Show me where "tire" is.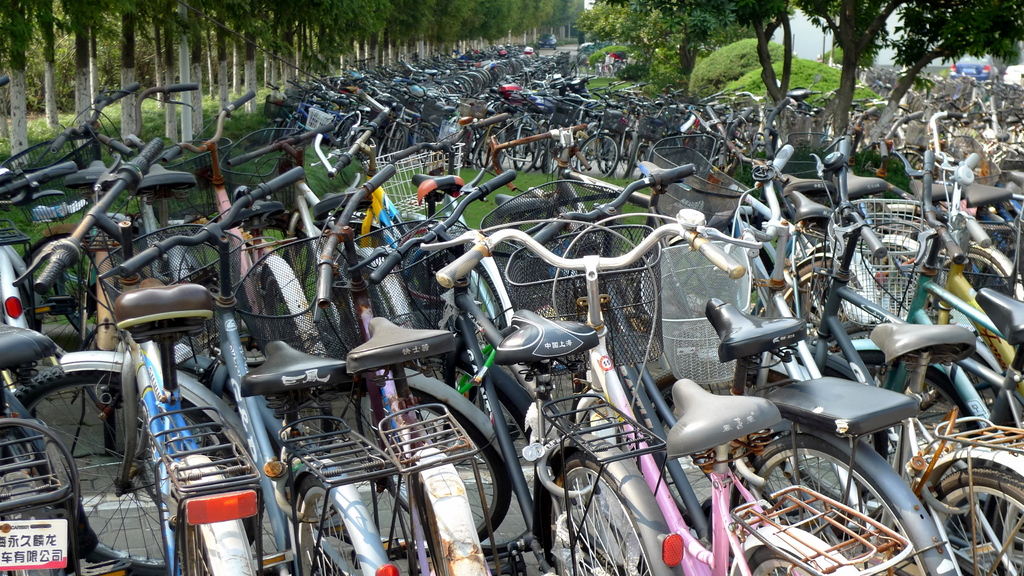
"tire" is at [295,476,362,575].
